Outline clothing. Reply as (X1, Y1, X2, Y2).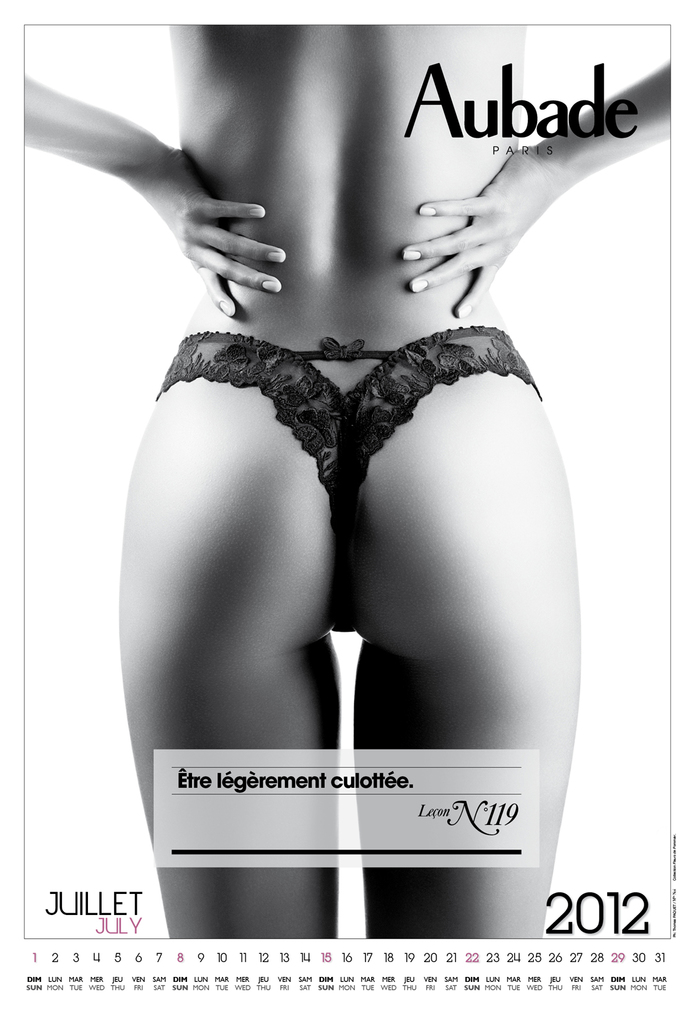
(152, 316, 543, 631).
